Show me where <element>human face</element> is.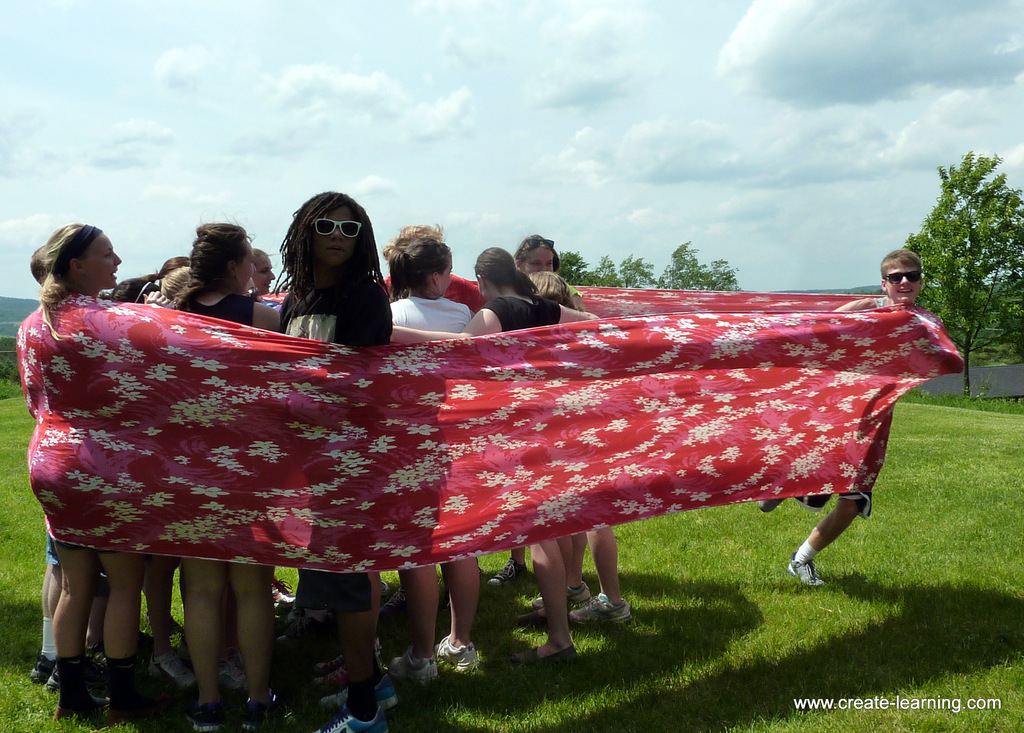
<element>human face</element> is at [left=528, top=248, right=553, bottom=273].
